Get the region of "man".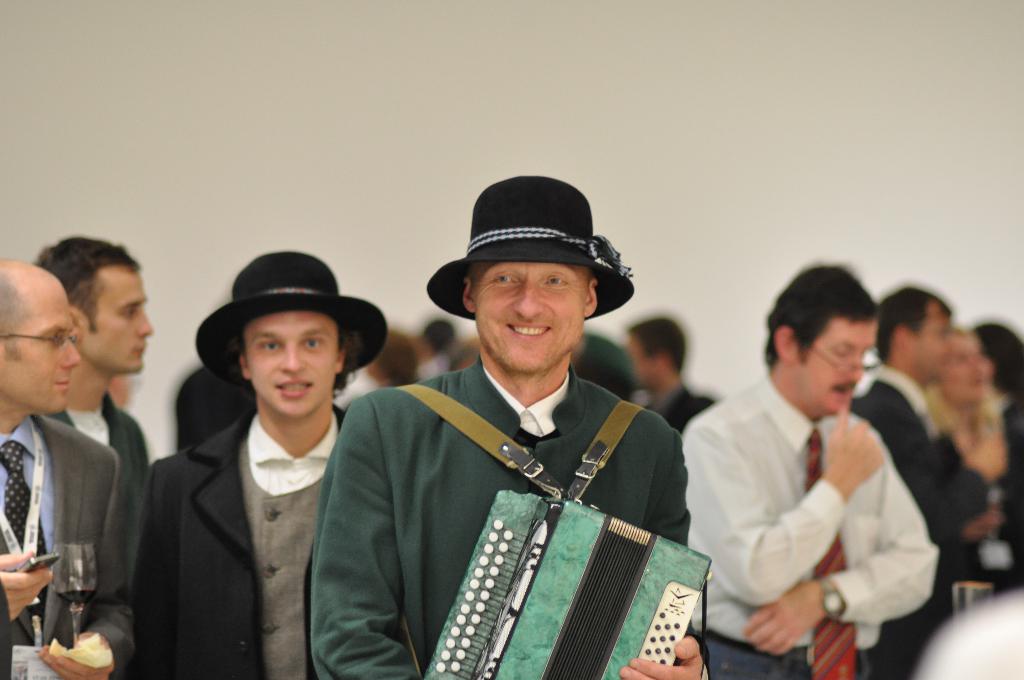
[x1=136, y1=253, x2=388, y2=679].
